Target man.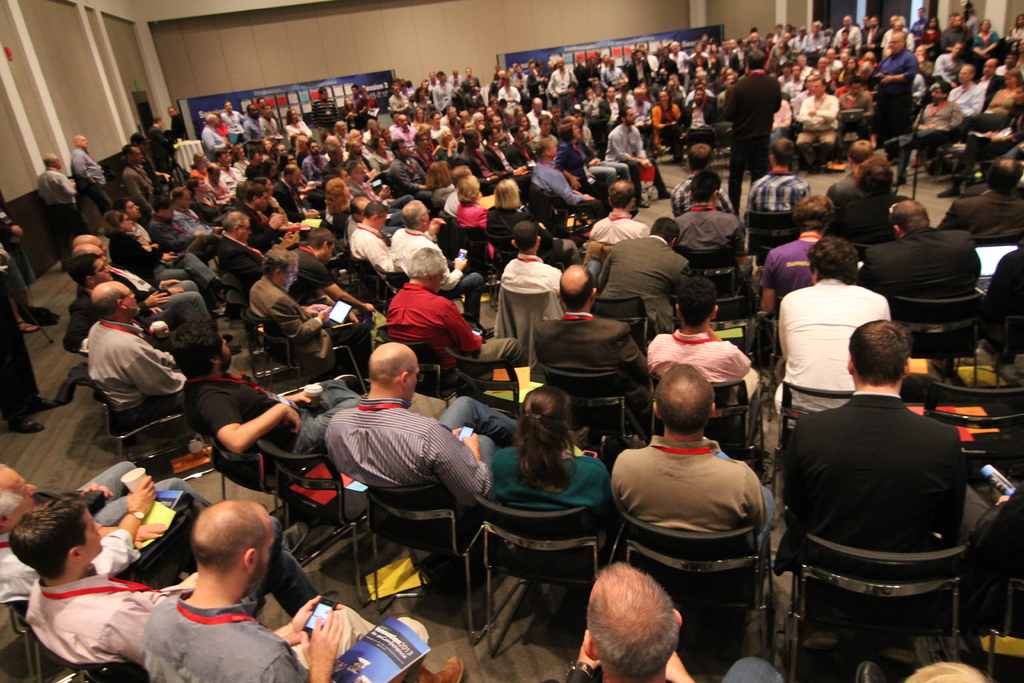
Target region: pyautogui.locateOnScreen(640, 48, 659, 74).
